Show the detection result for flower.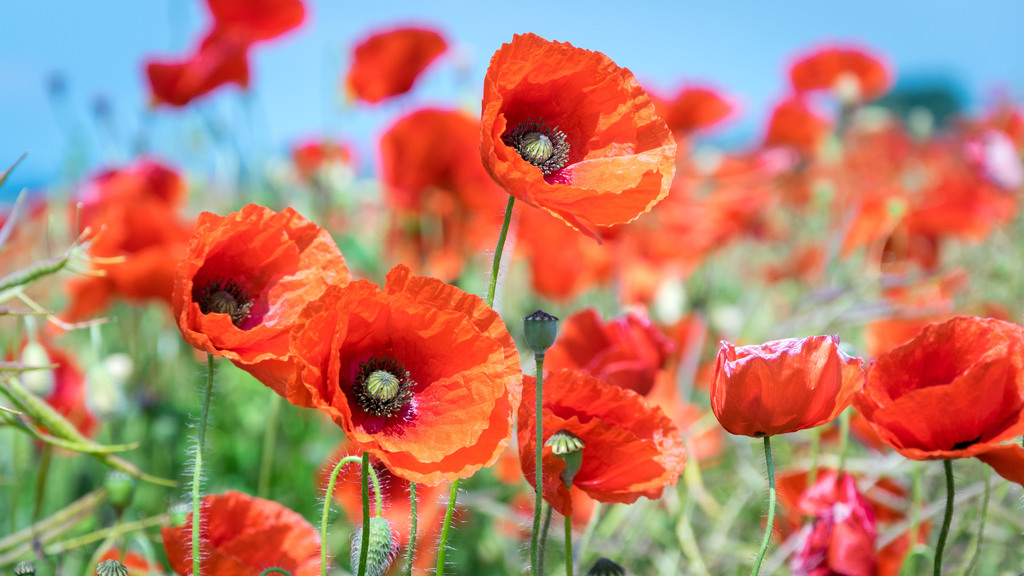
BBox(717, 341, 866, 442).
